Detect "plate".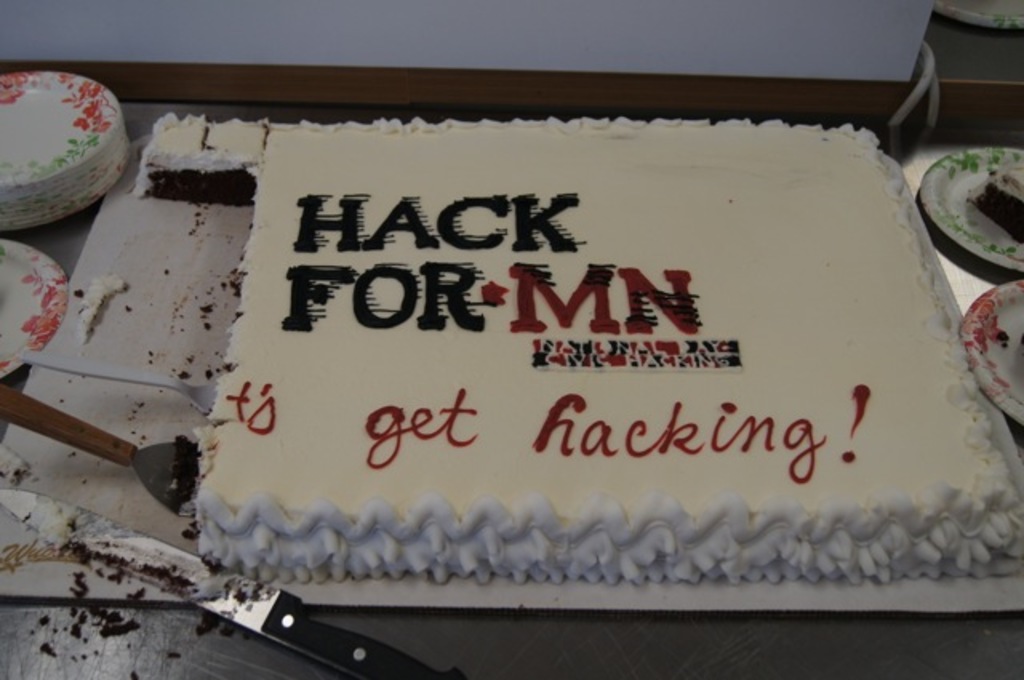
Detected at [x1=915, y1=142, x2=1022, y2=269].
